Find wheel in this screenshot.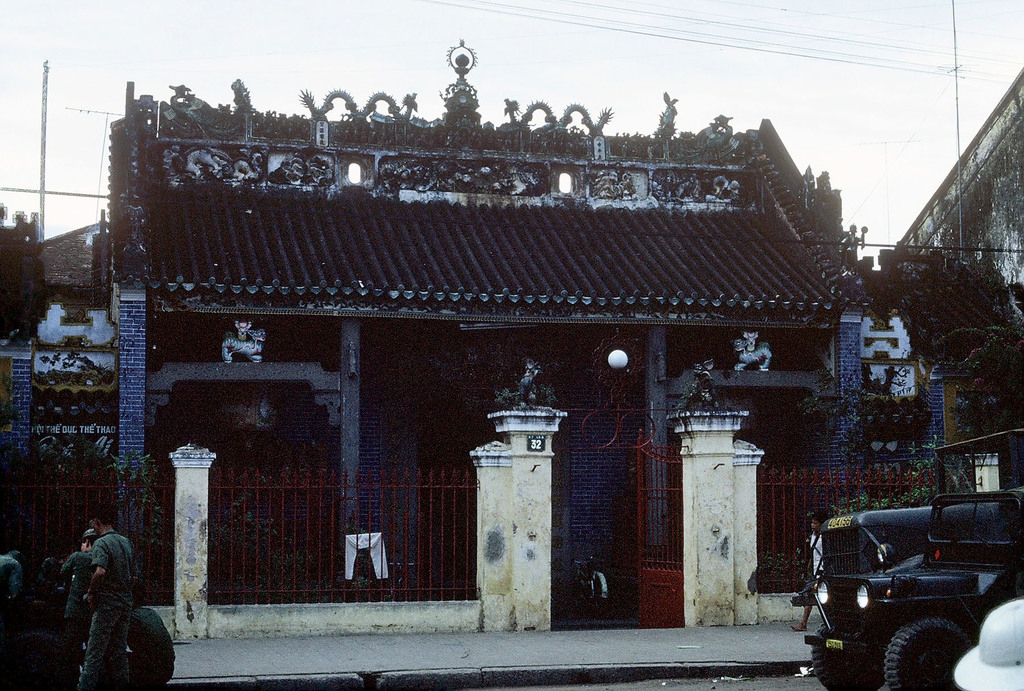
The bounding box for wheel is x1=812, y1=621, x2=886, y2=690.
